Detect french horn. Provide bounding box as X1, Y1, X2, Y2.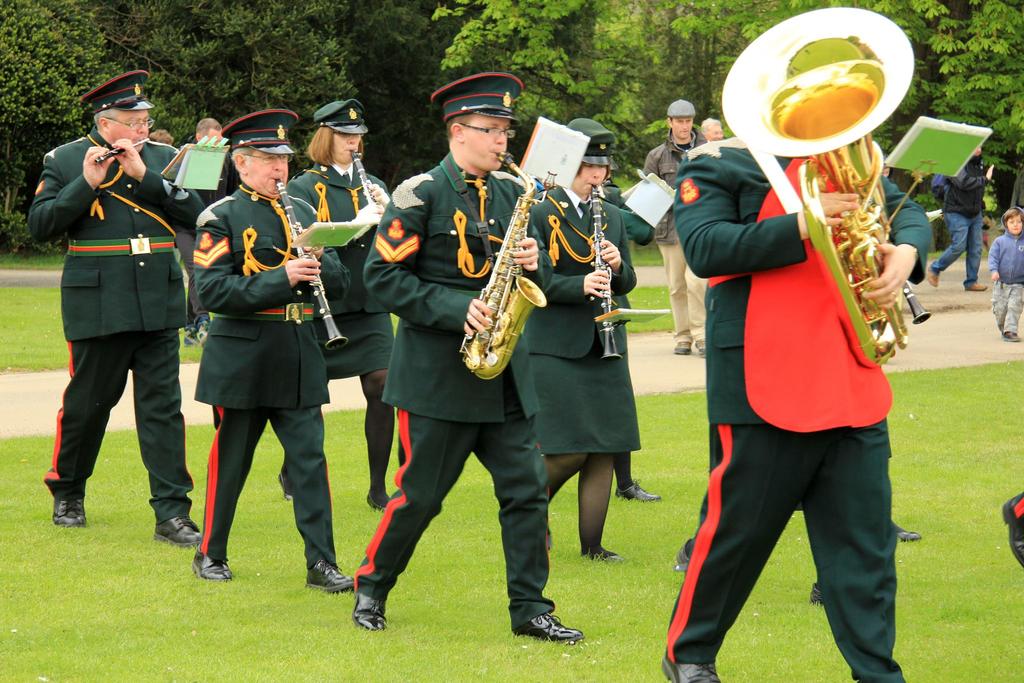
348, 151, 385, 222.
